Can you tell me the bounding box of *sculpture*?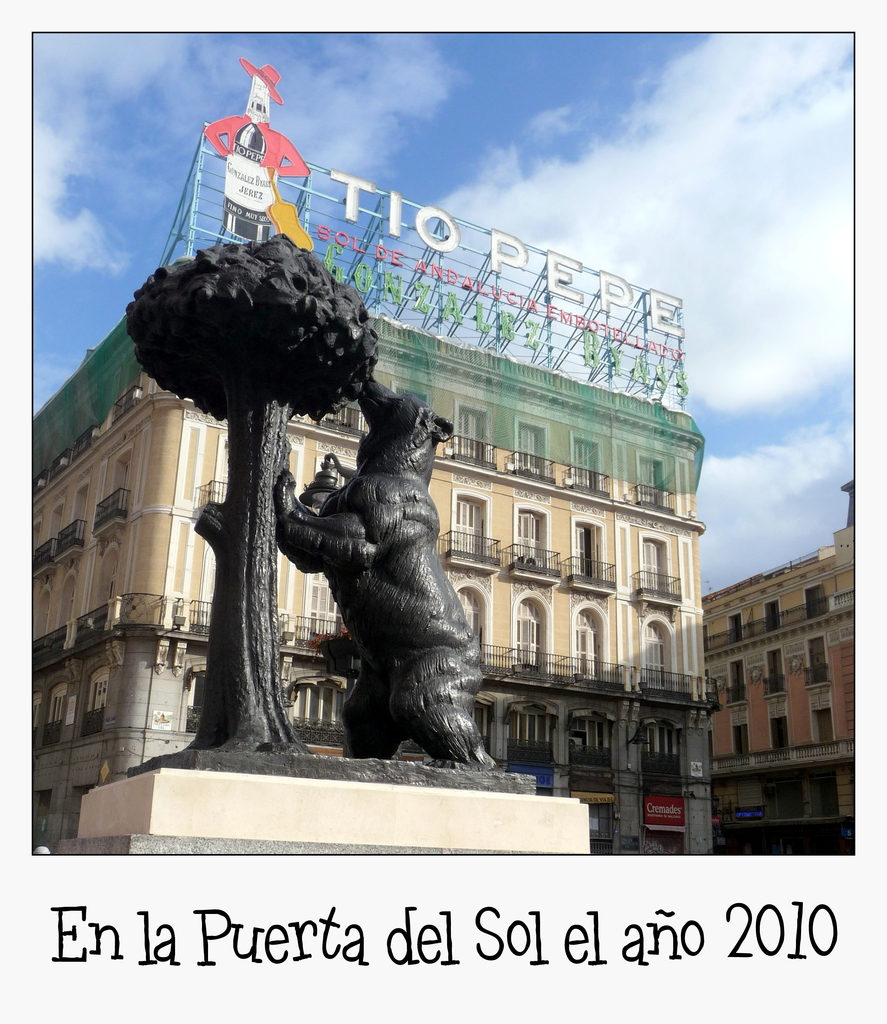
{"x1": 260, "y1": 332, "x2": 478, "y2": 771}.
